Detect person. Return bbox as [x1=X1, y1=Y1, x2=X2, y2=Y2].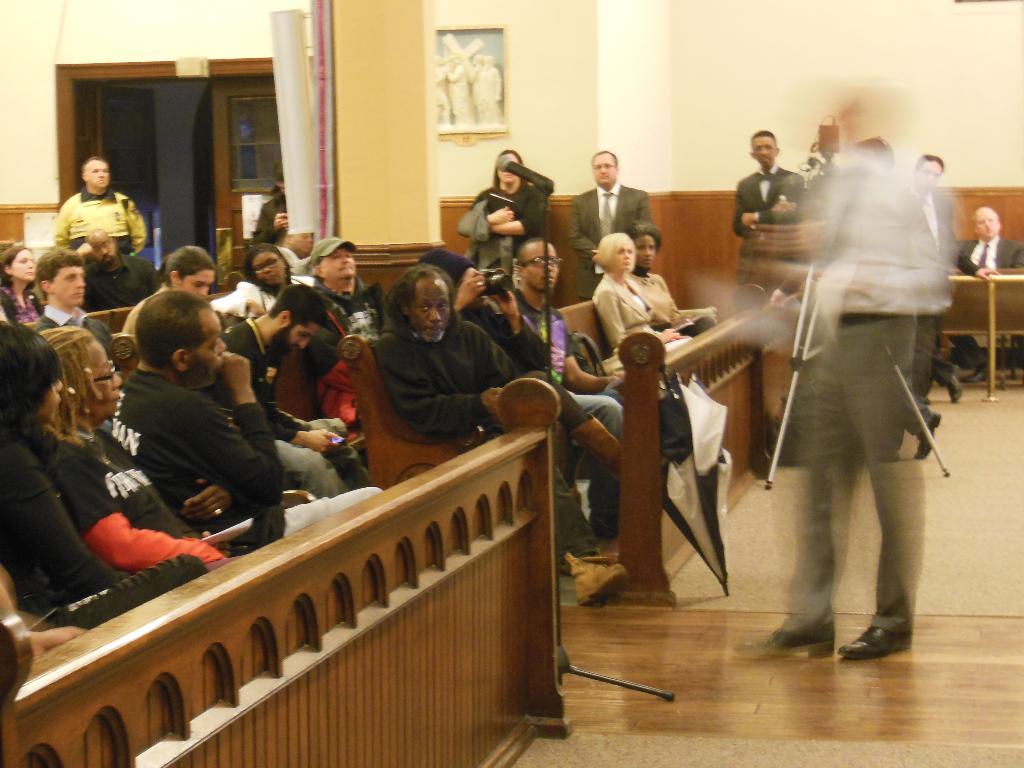
[x1=449, y1=138, x2=533, y2=275].
